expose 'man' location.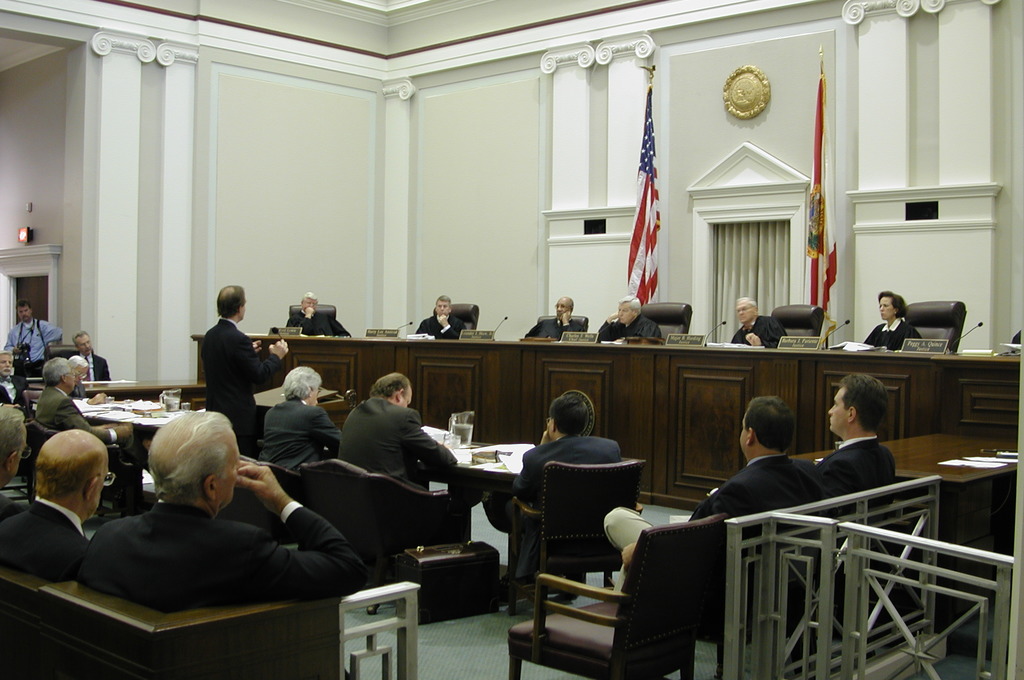
Exposed at region(510, 384, 620, 595).
